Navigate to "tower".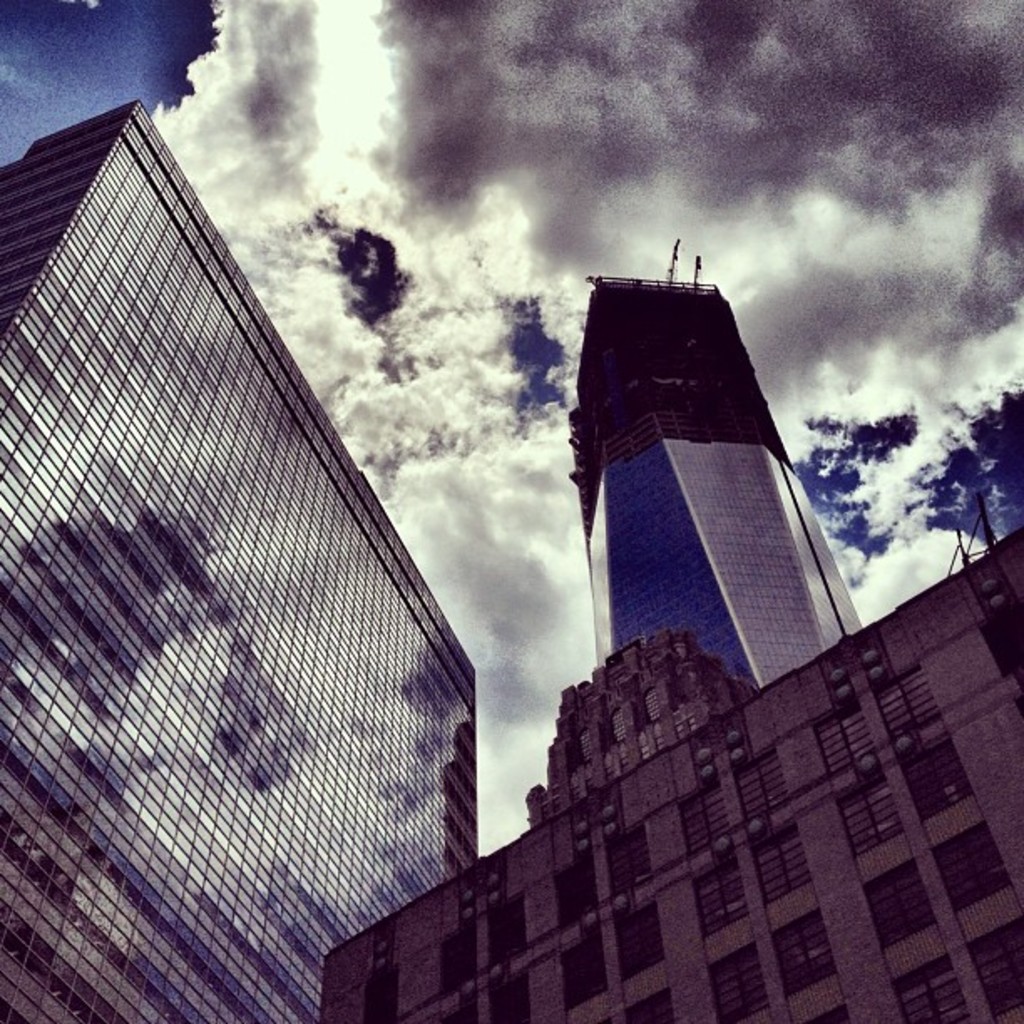
Navigation target: (left=549, top=254, right=887, bottom=696).
